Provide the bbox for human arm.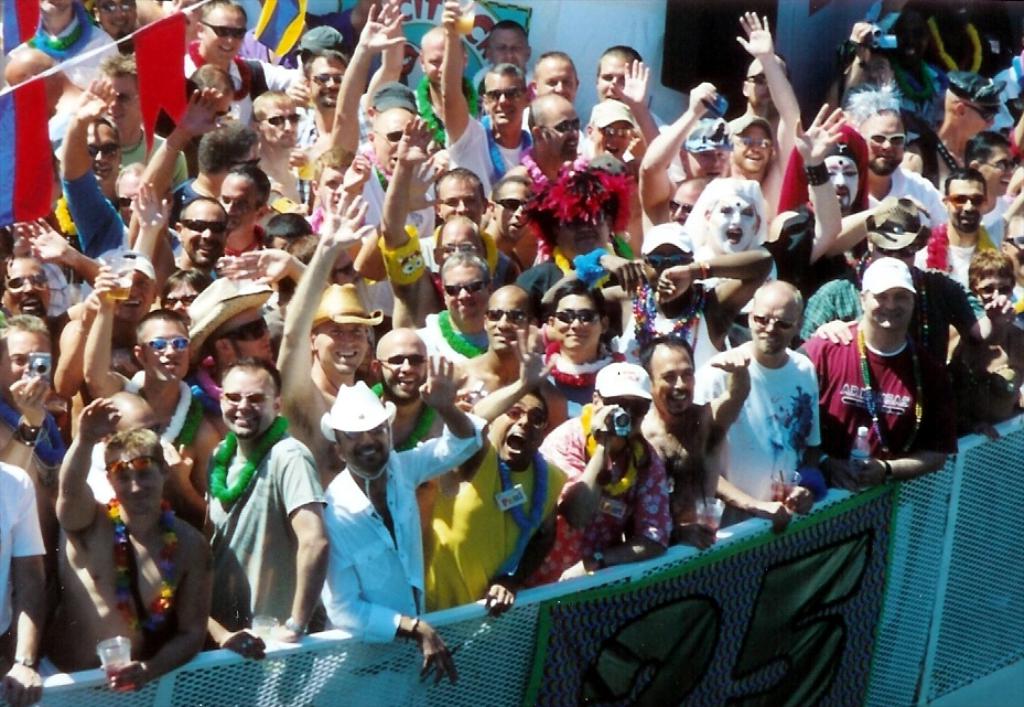
0, 465, 45, 706.
